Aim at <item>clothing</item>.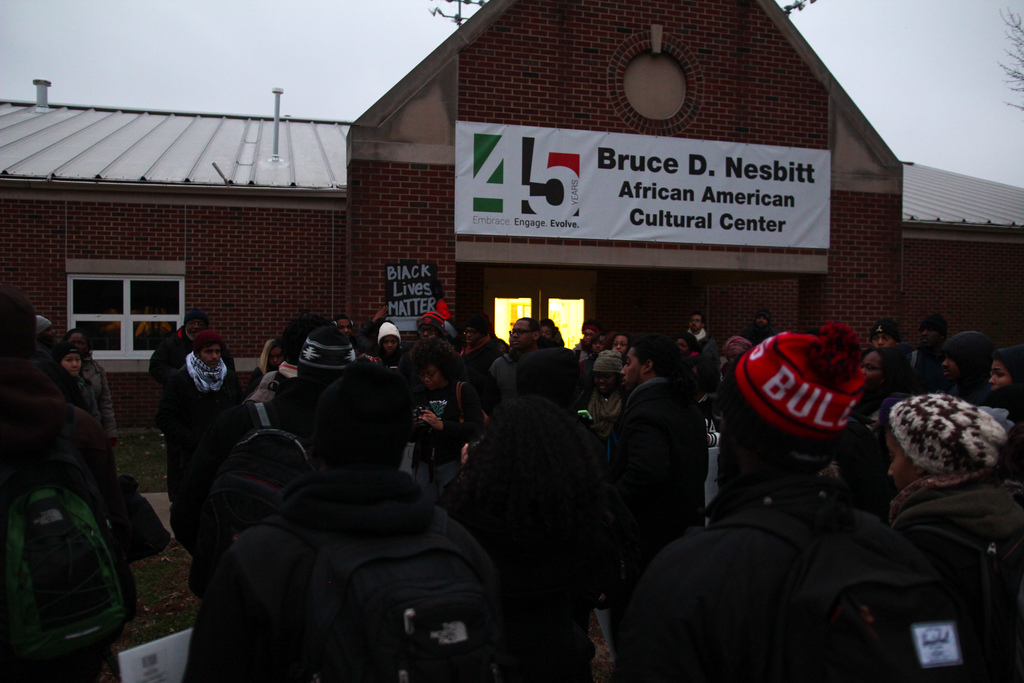
Aimed at <region>616, 490, 917, 682</region>.
